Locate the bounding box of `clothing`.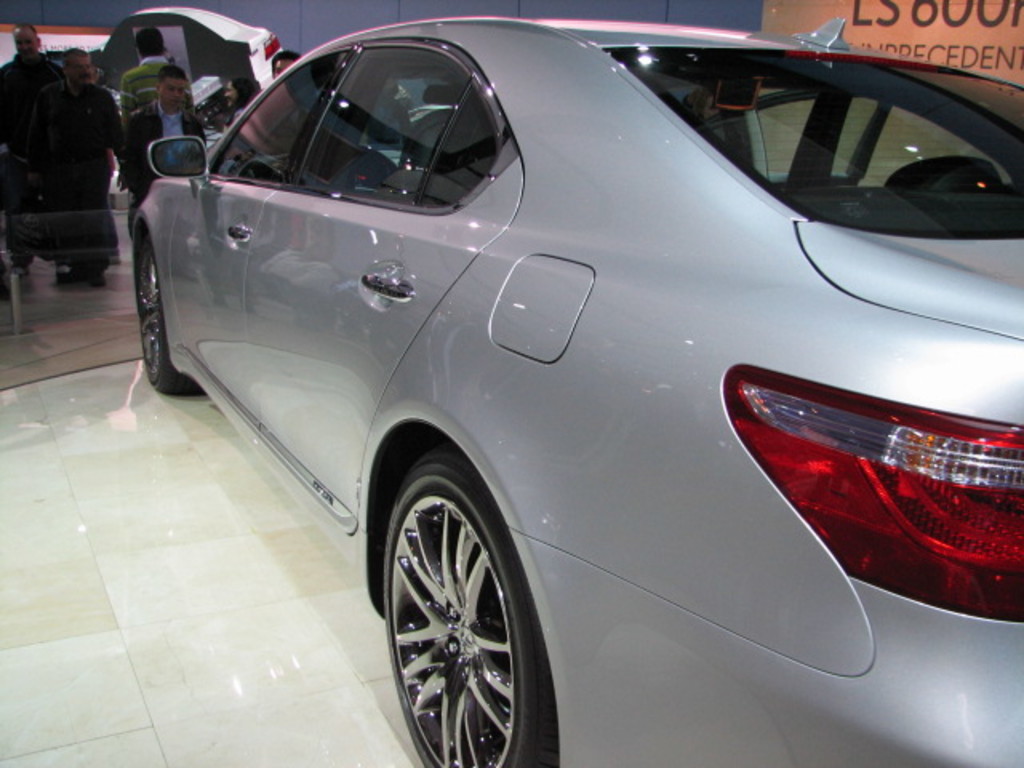
Bounding box: box(37, 74, 125, 213).
